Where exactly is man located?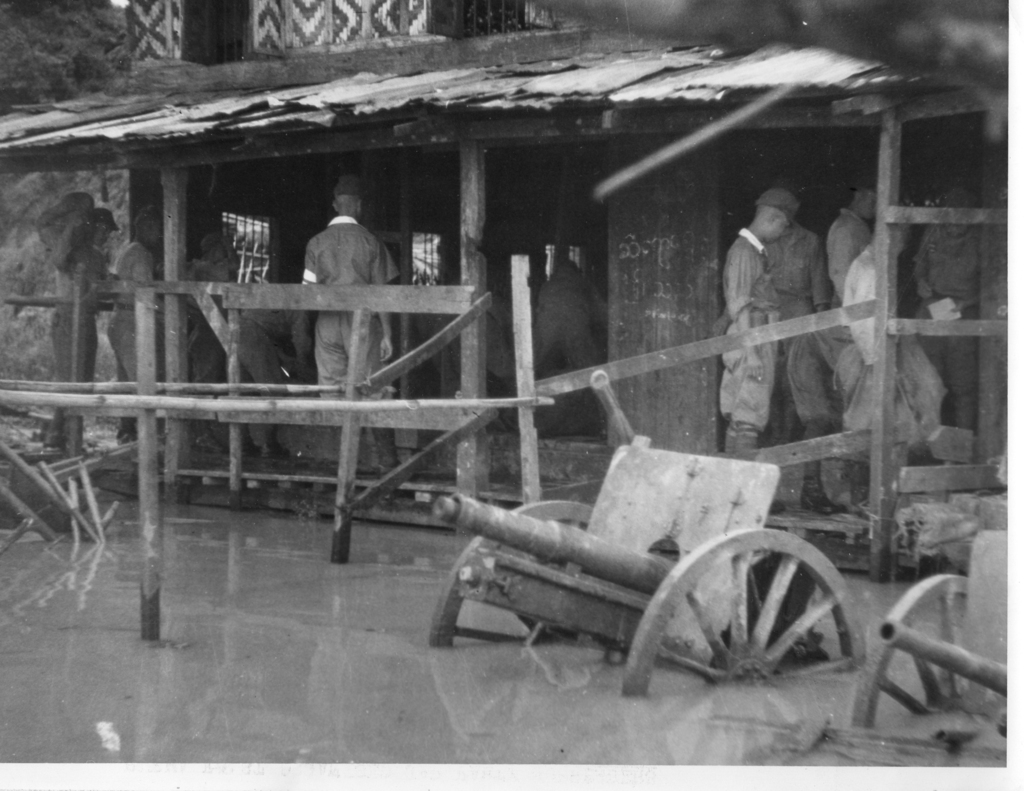
Its bounding box is Rect(764, 186, 841, 489).
